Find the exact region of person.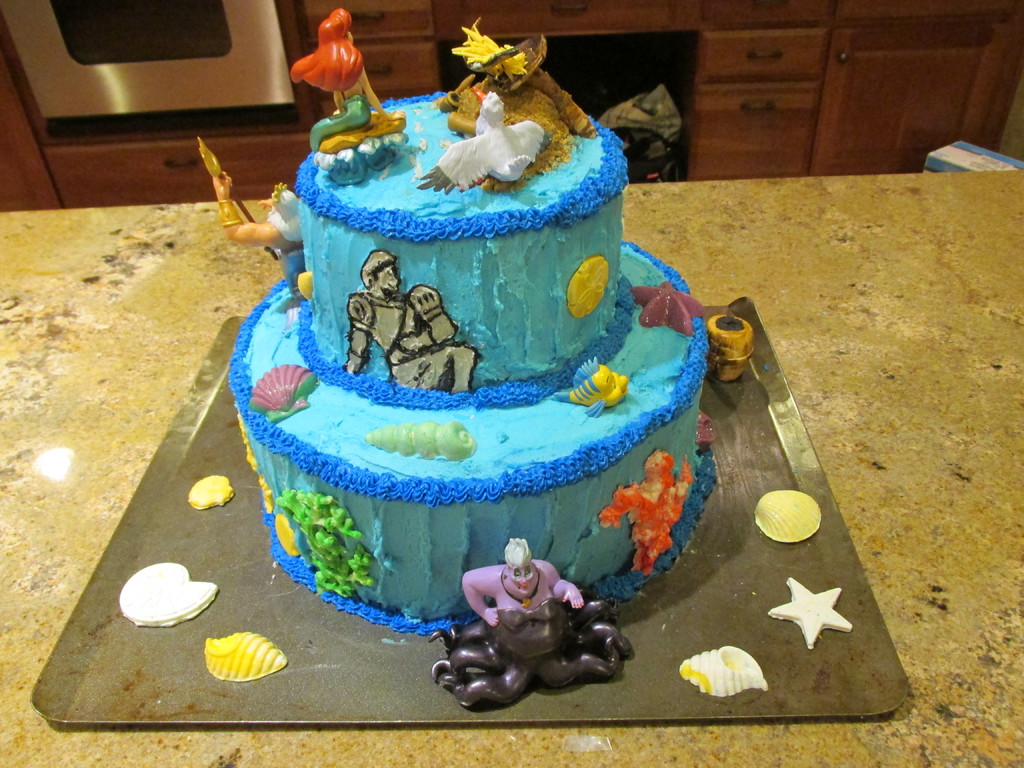
Exact region: (286, 13, 401, 161).
